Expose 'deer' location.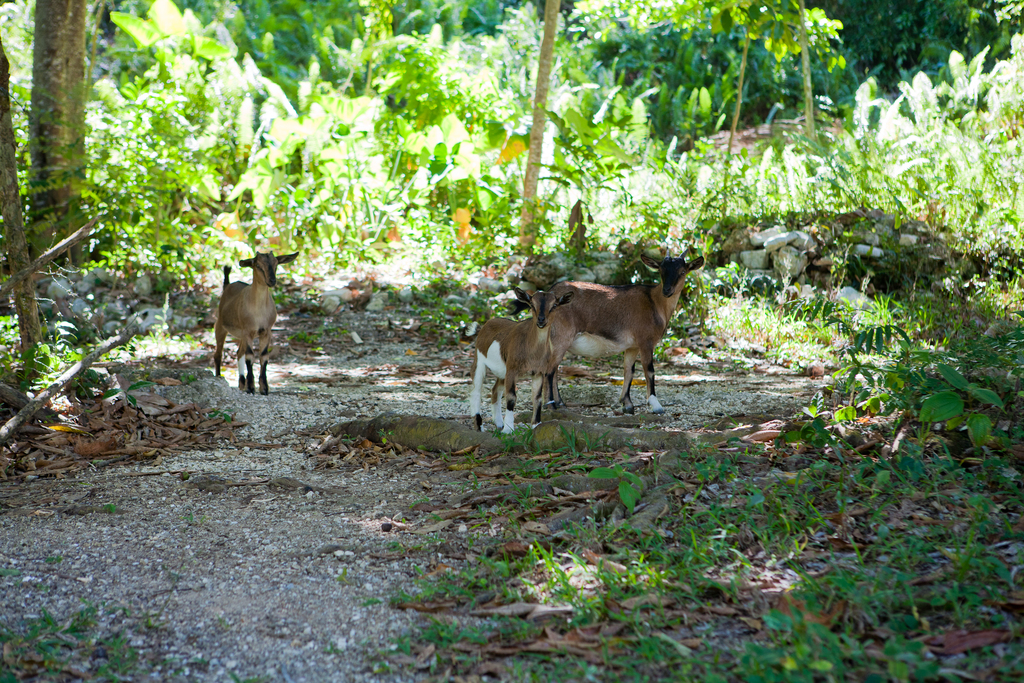
Exposed at {"x1": 548, "y1": 248, "x2": 708, "y2": 414}.
